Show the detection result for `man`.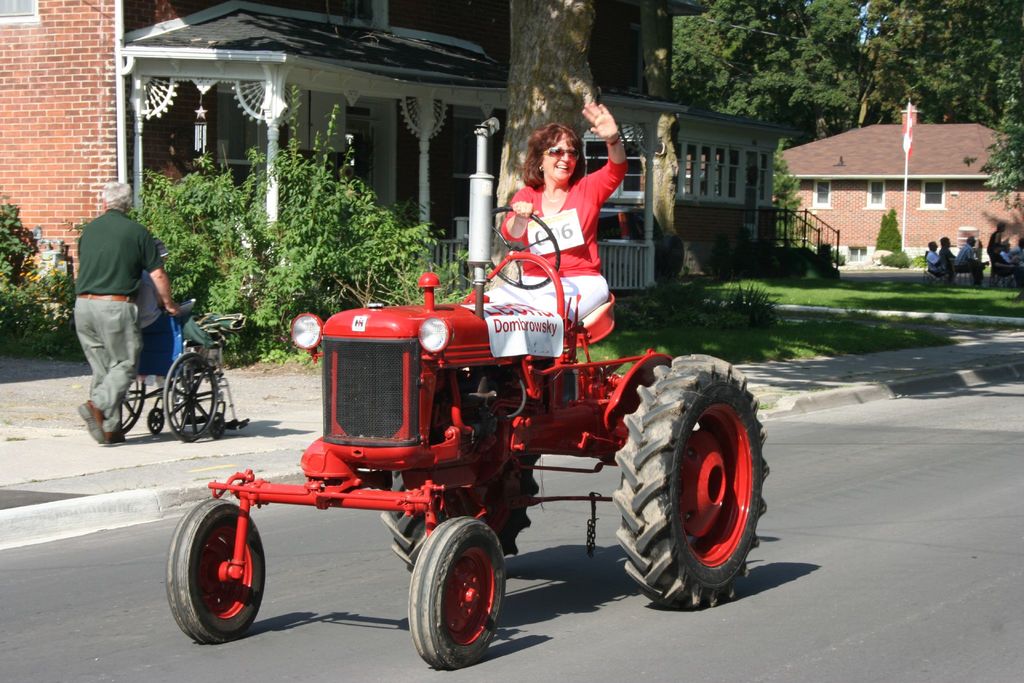
69,201,180,434.
